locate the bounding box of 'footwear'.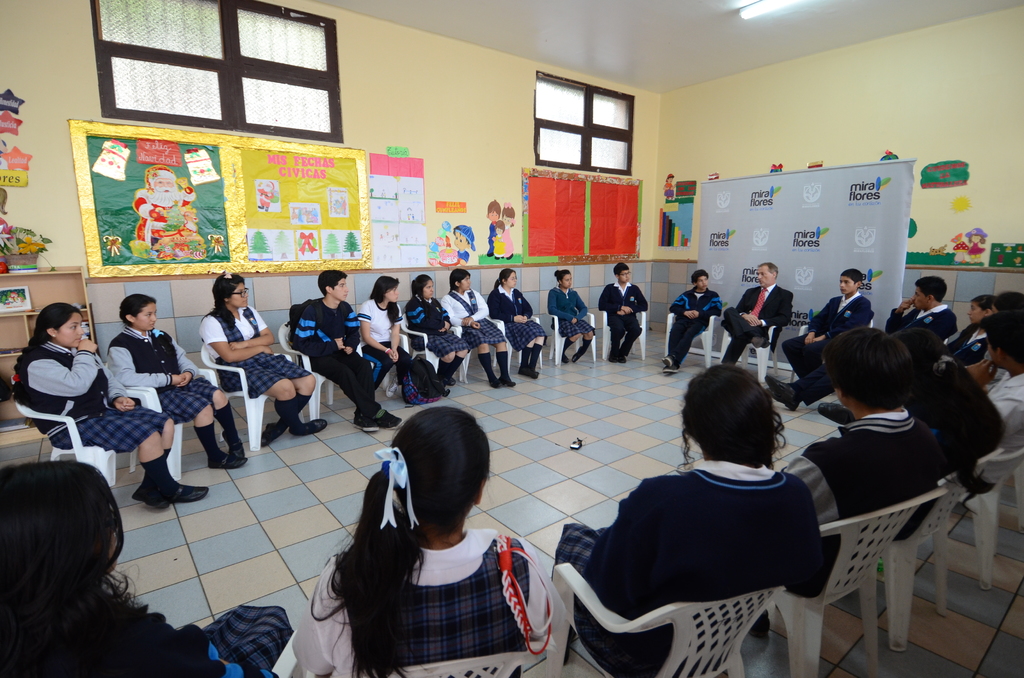
Bounding box: [662, 353, 674, 366].
